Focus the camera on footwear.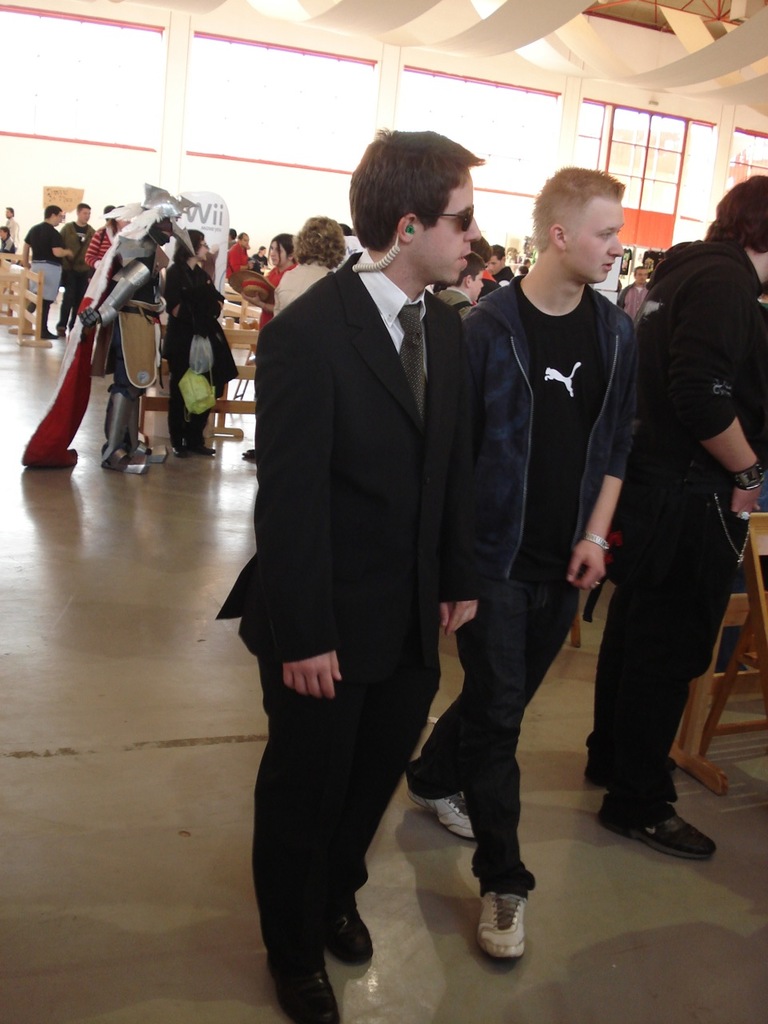
Focus region: crop(470, 884, 546, 972).
